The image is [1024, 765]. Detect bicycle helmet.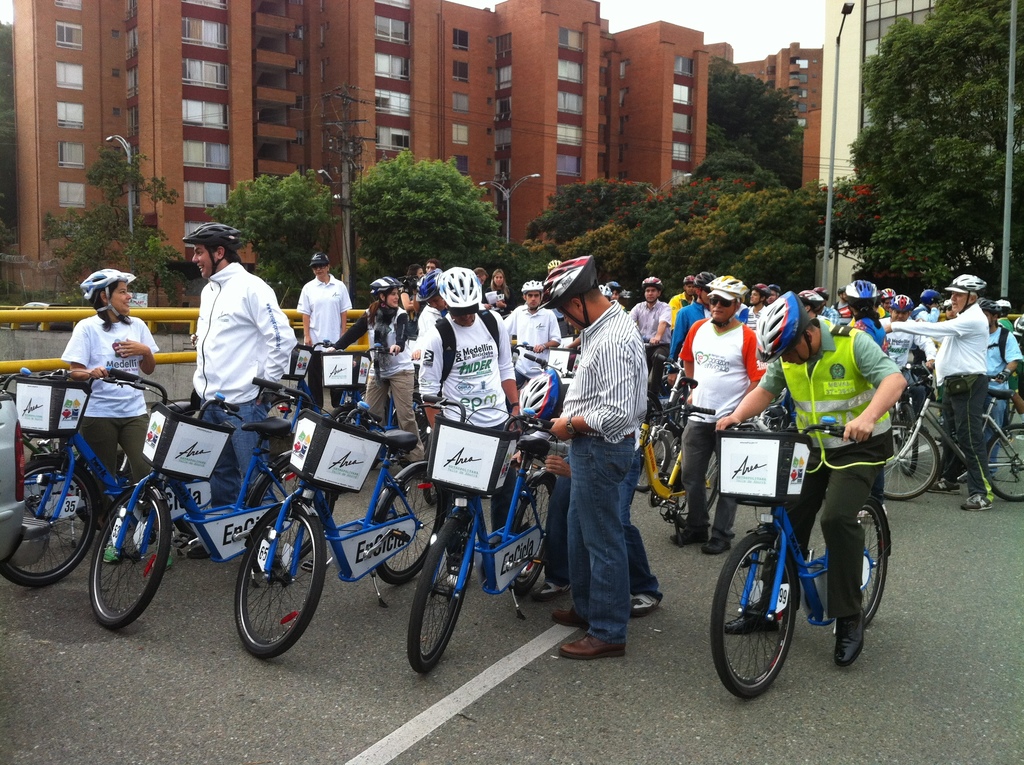
Detection: detection(371, 275, 403, 310).
